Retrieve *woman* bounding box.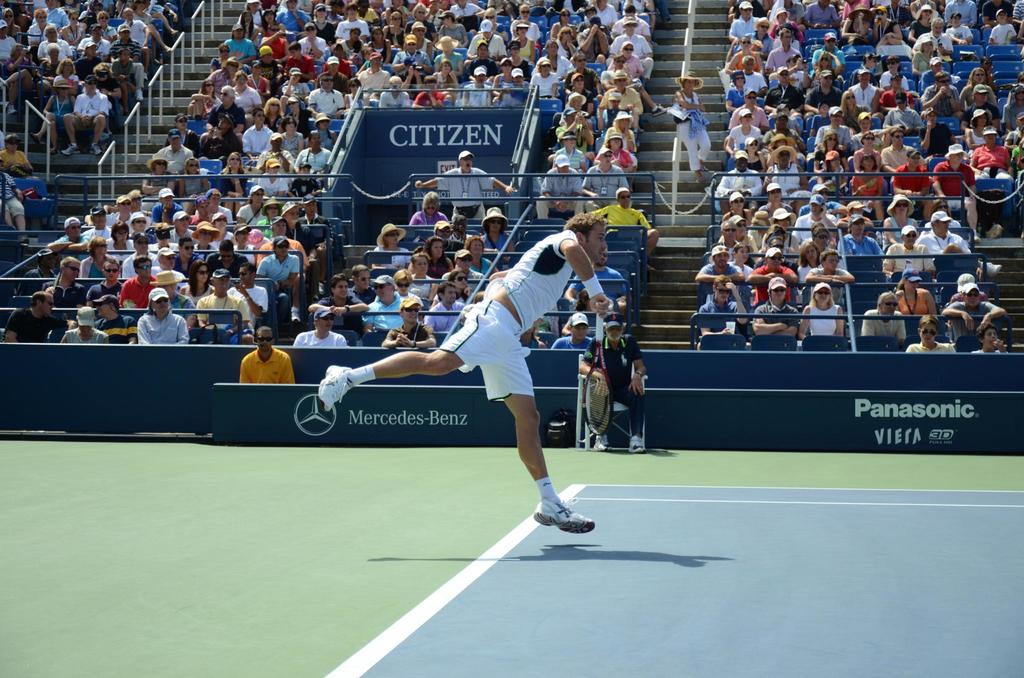
Bounding box: (left=854, top=134, right=881, bottom=168).
